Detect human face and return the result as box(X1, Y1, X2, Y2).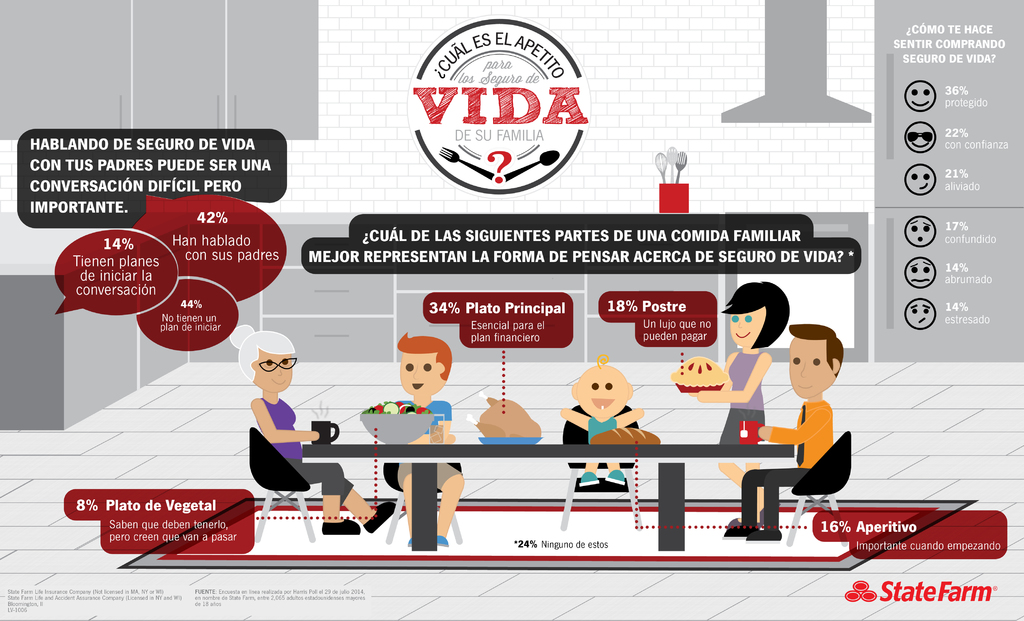
box(731, 314, 762, 344).
